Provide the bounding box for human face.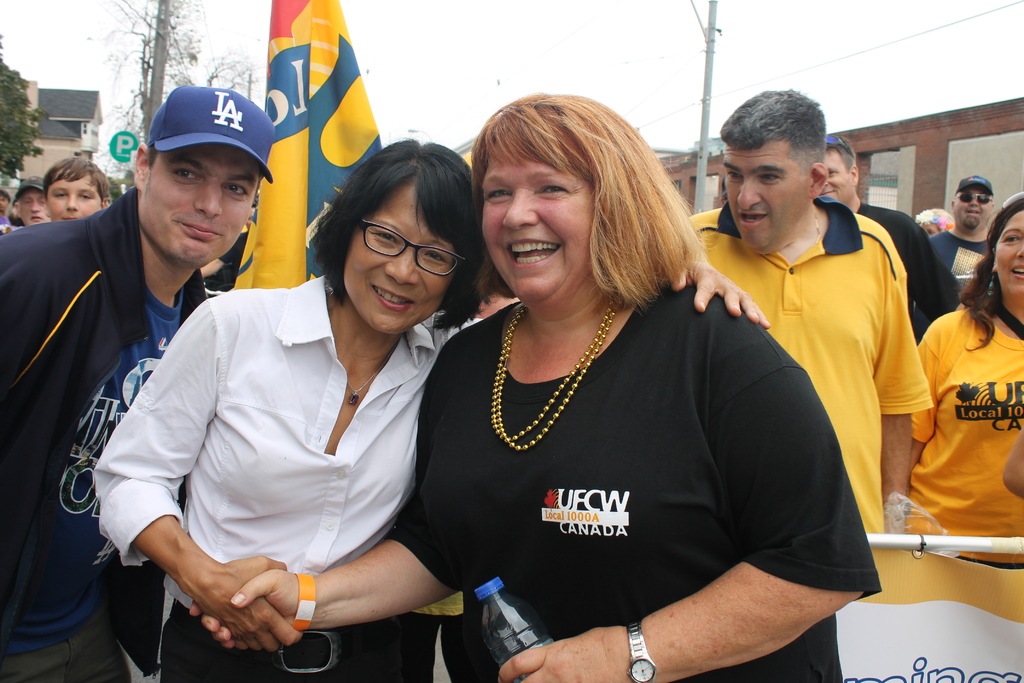
crop(483, 145, 593, 297).
